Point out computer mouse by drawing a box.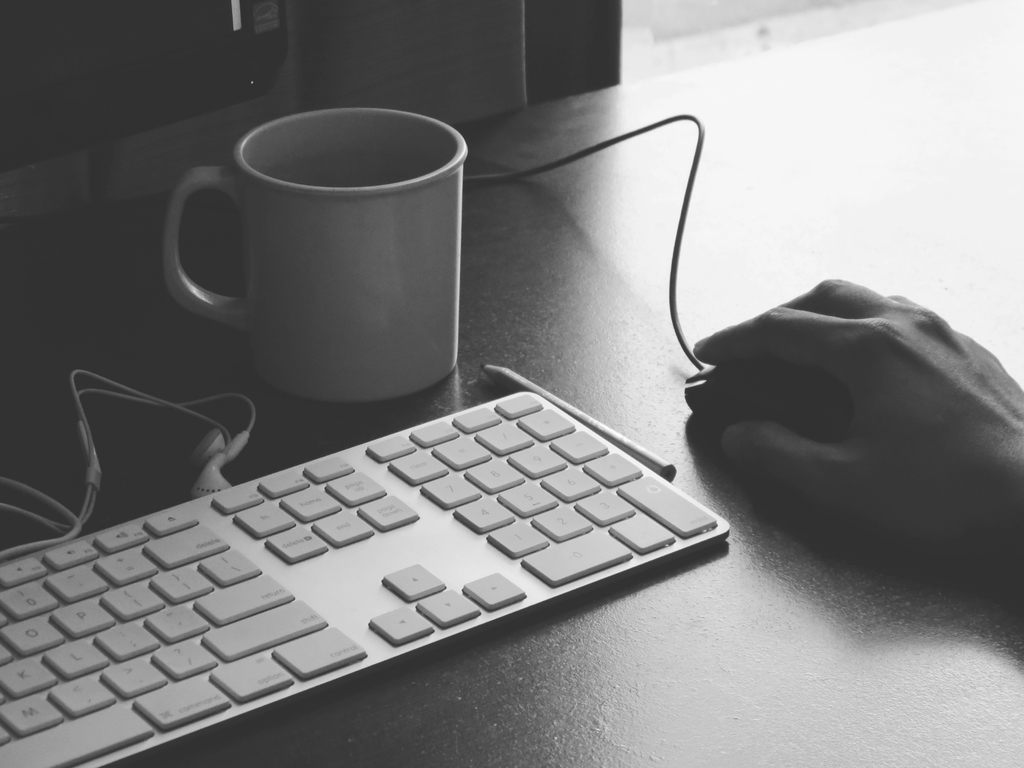
677/356/861/436.
